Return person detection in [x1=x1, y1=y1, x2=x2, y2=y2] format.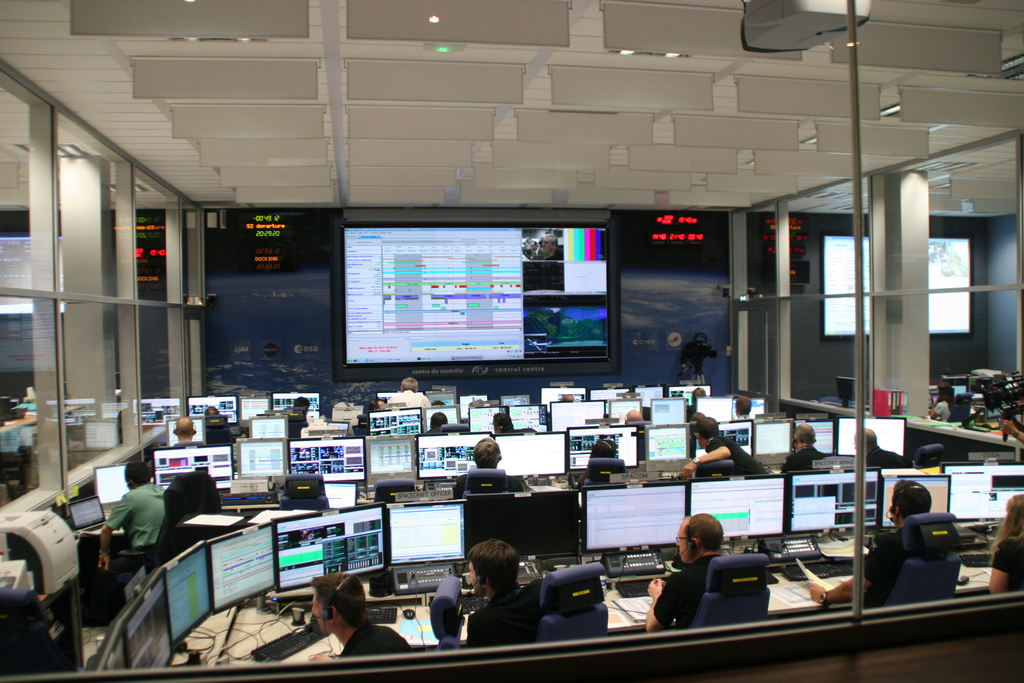
[x1=305, y1=572, x2=408, y2=659].
